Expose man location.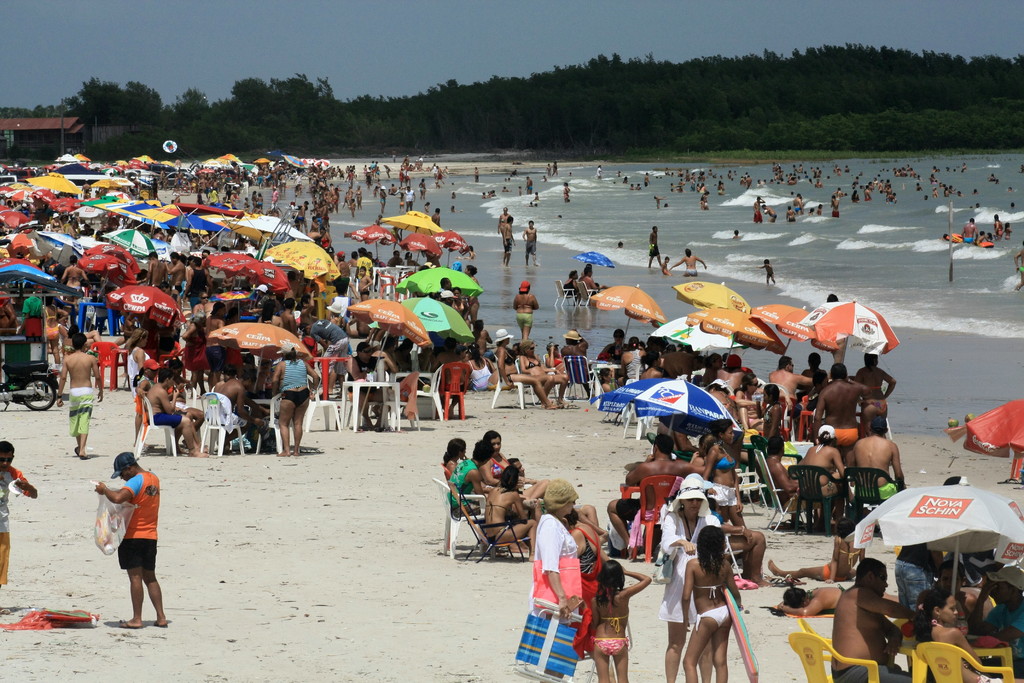
Exposed at [x1=852, y1=420, x2=902, y2=504].
